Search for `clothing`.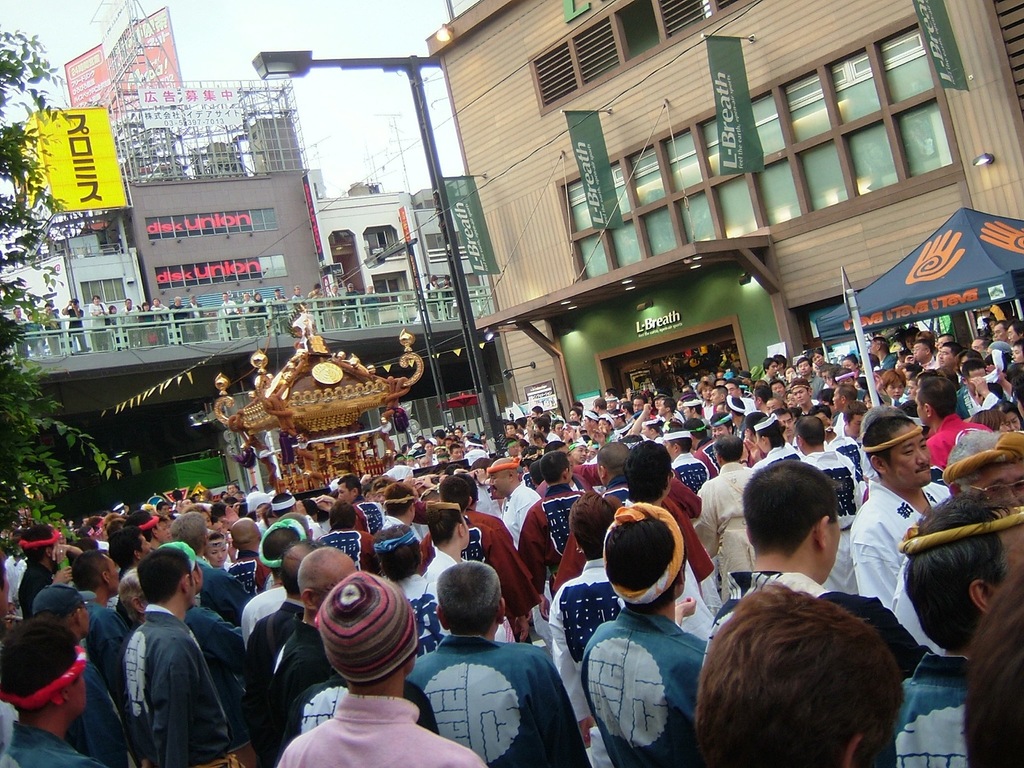
Found at box=[246, 584, 283, 637].
